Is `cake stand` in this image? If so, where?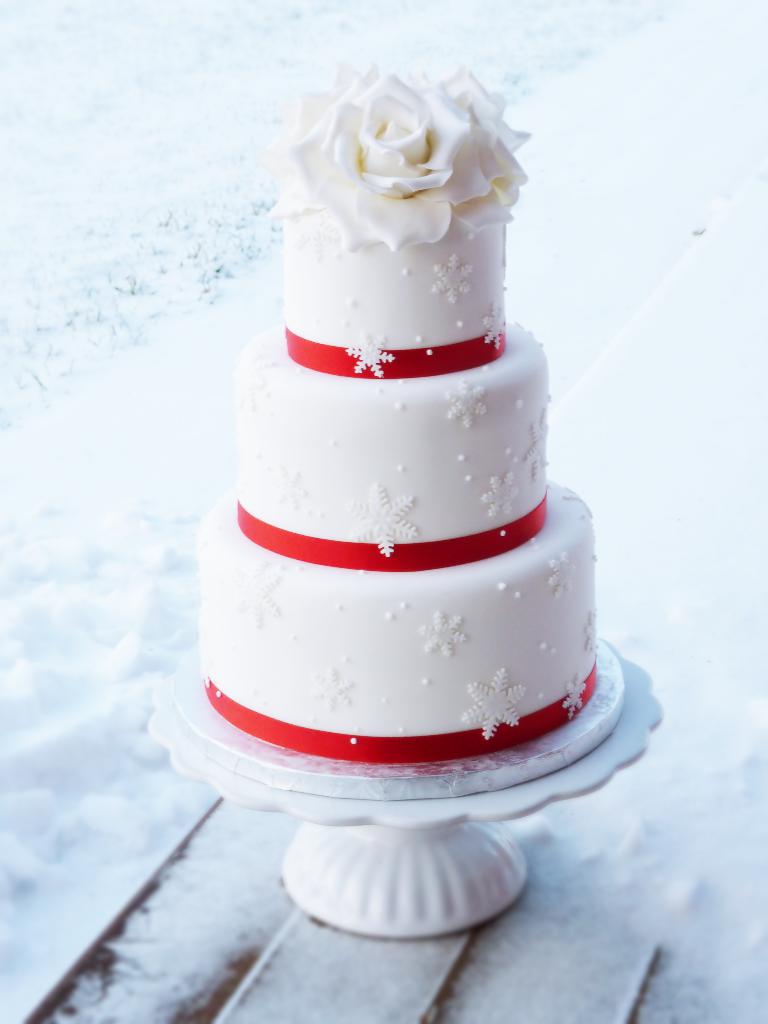
Yes, at bbox=[147, 652, 669, 939].
